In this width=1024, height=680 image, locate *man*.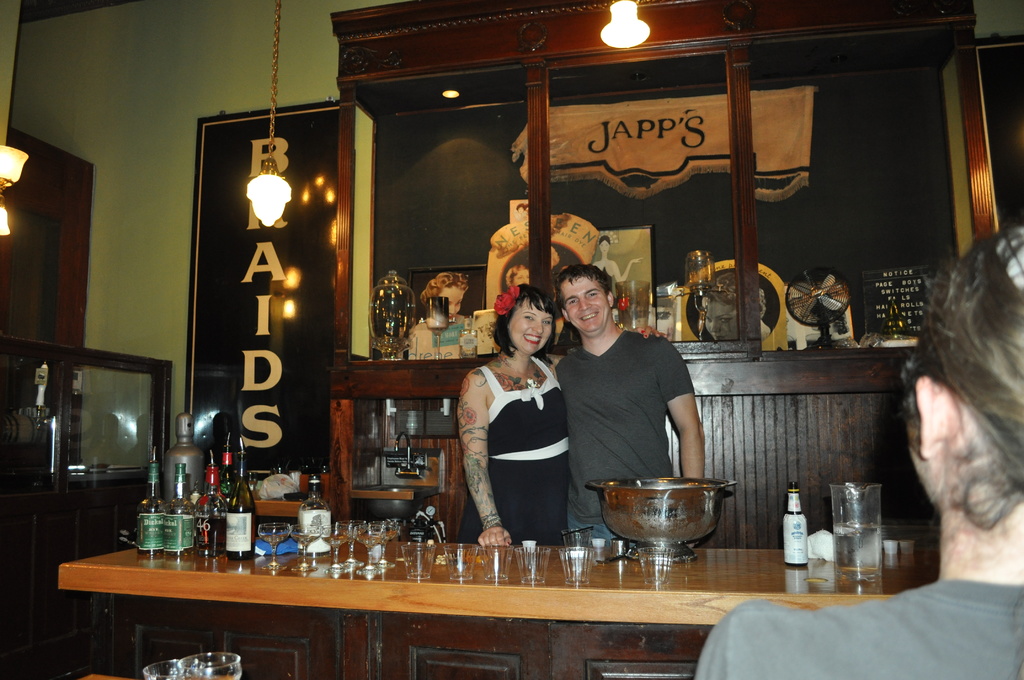
Bounding box: [left=543, top=274, right=718, bottom=505].
